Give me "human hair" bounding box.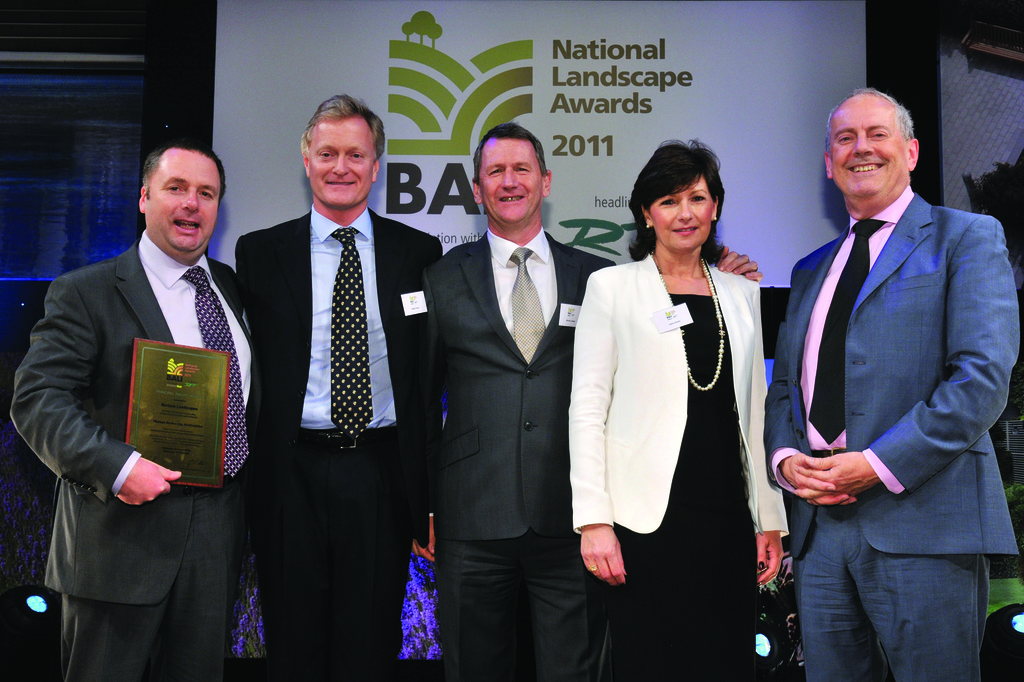
639/146/746/267.
